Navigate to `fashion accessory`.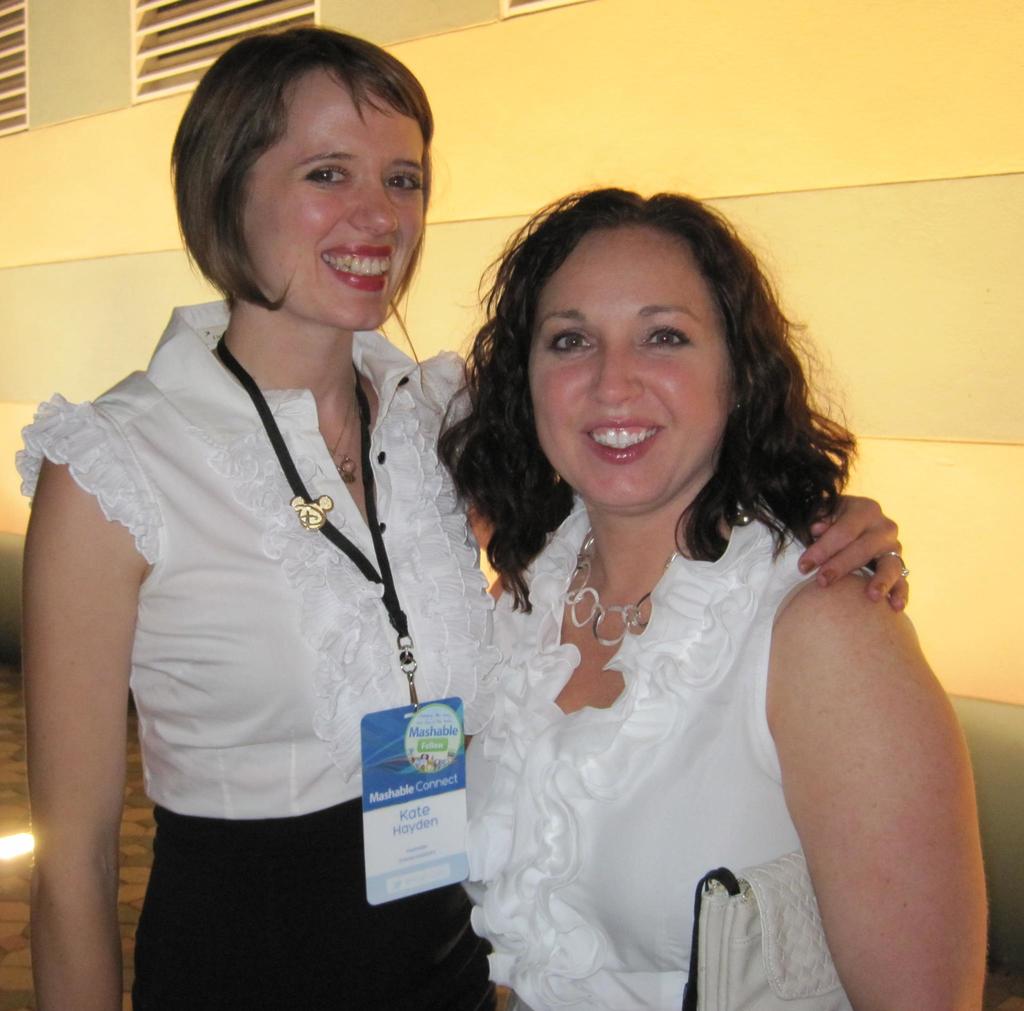
Navigation target: box(554, 476, 564, 488).
